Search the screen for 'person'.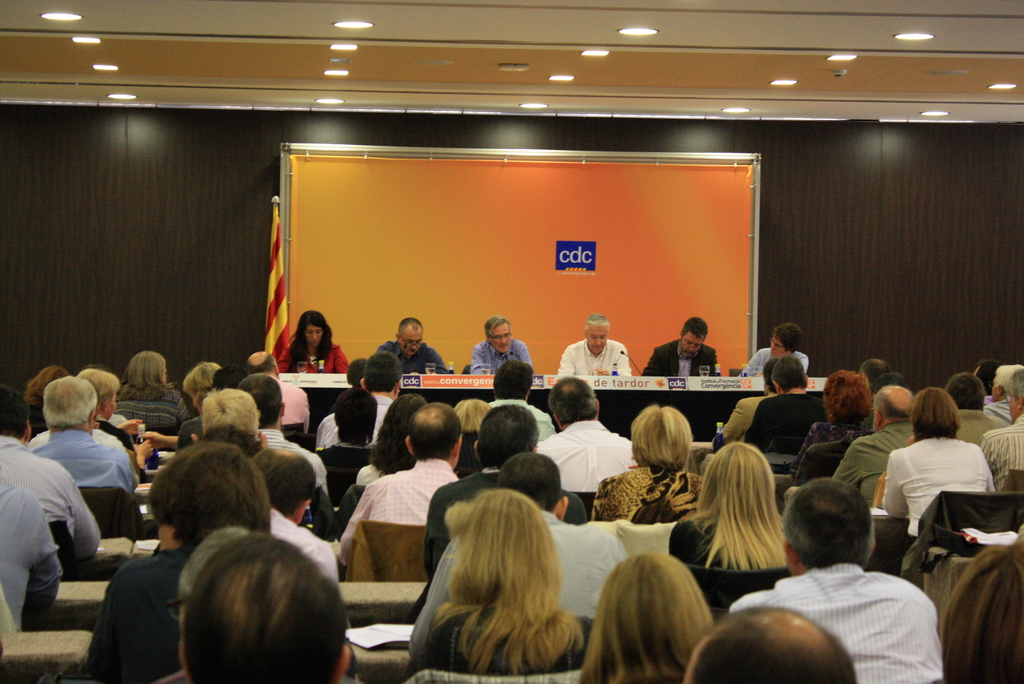
Found at 571 555 714 683.
